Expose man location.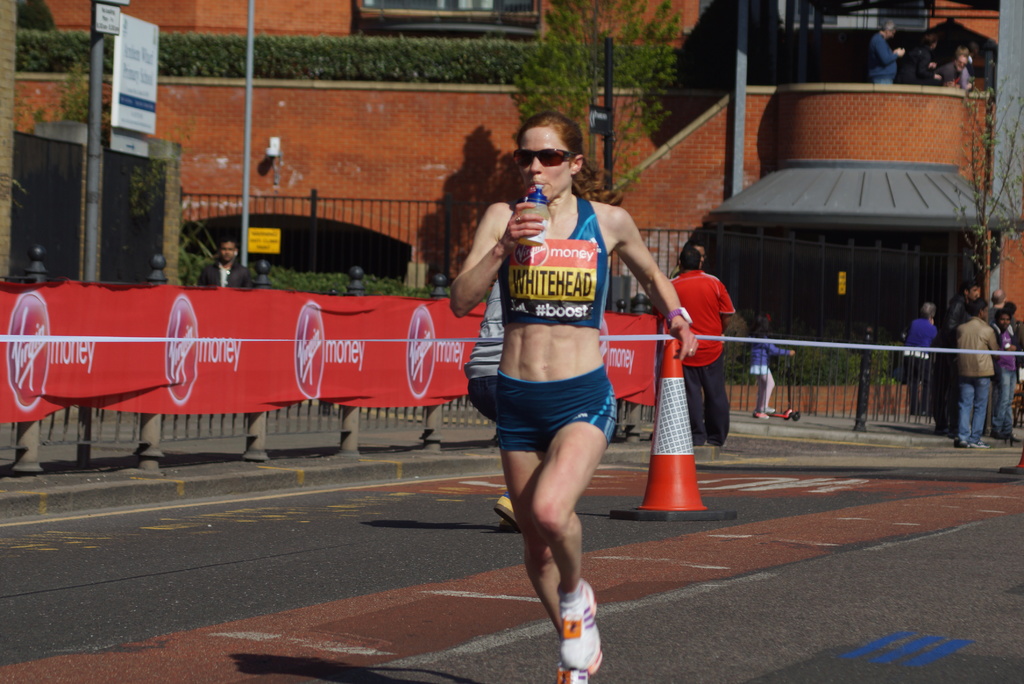
Exposed at 934,282,980,434.
